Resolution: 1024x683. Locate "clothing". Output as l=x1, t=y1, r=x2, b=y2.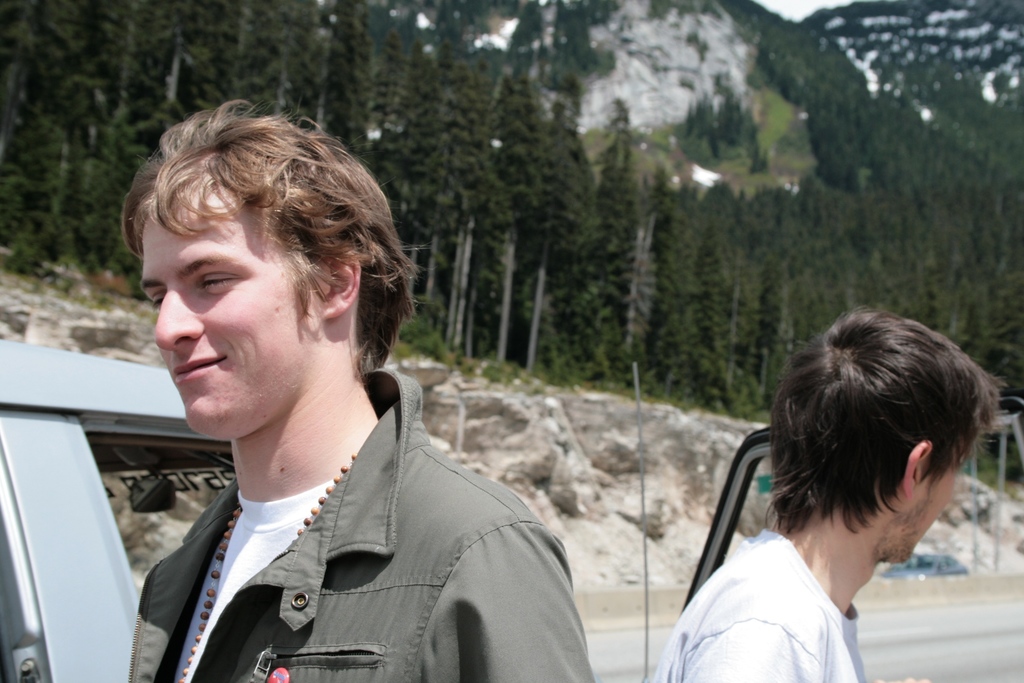
l=130, t=372, r=593, b=682.
